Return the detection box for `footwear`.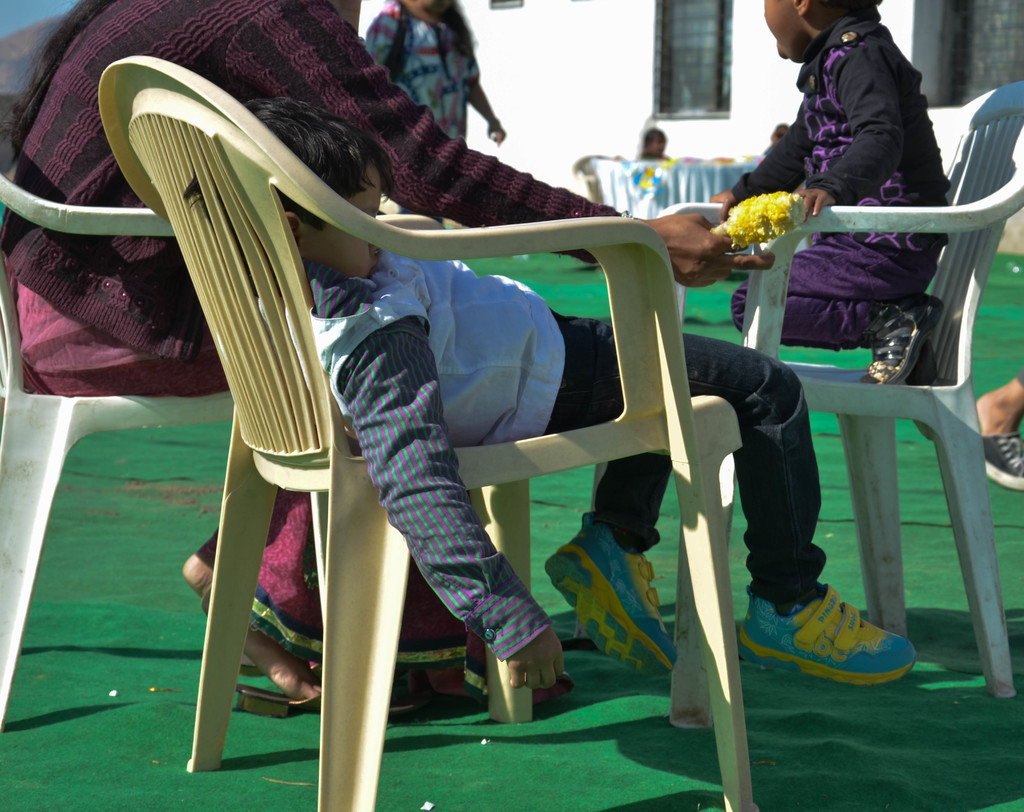
(719,578,911,682).
